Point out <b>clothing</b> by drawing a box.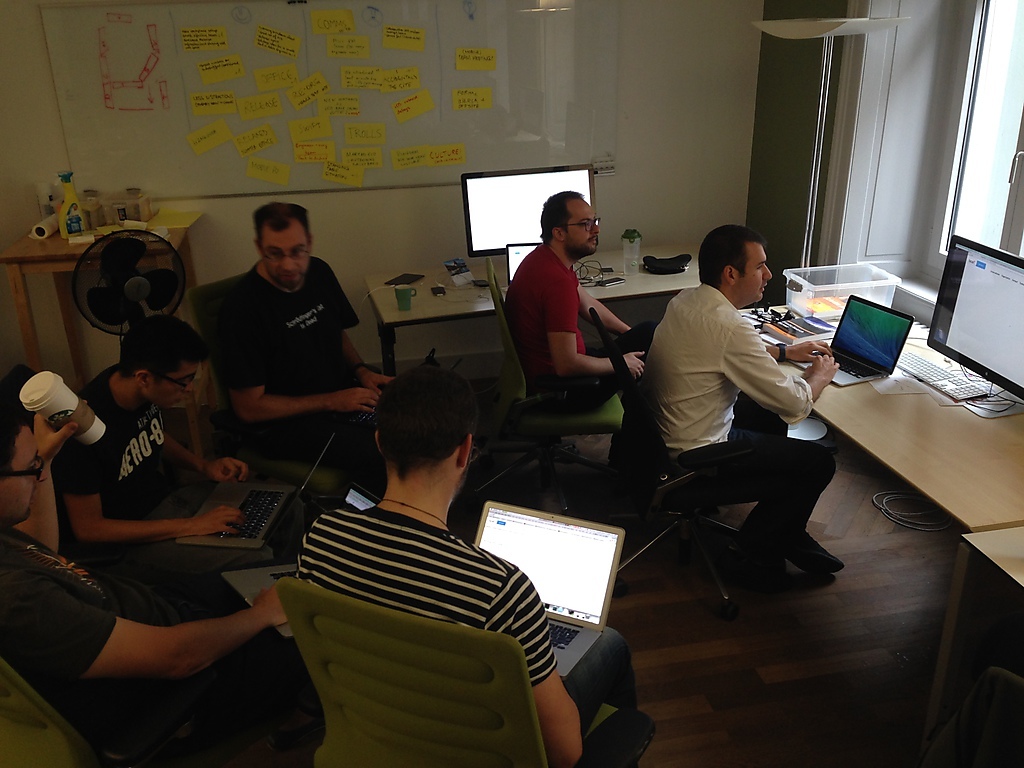
{"left": 93, "top": 489, "right": 297, "bottom": 558}.
